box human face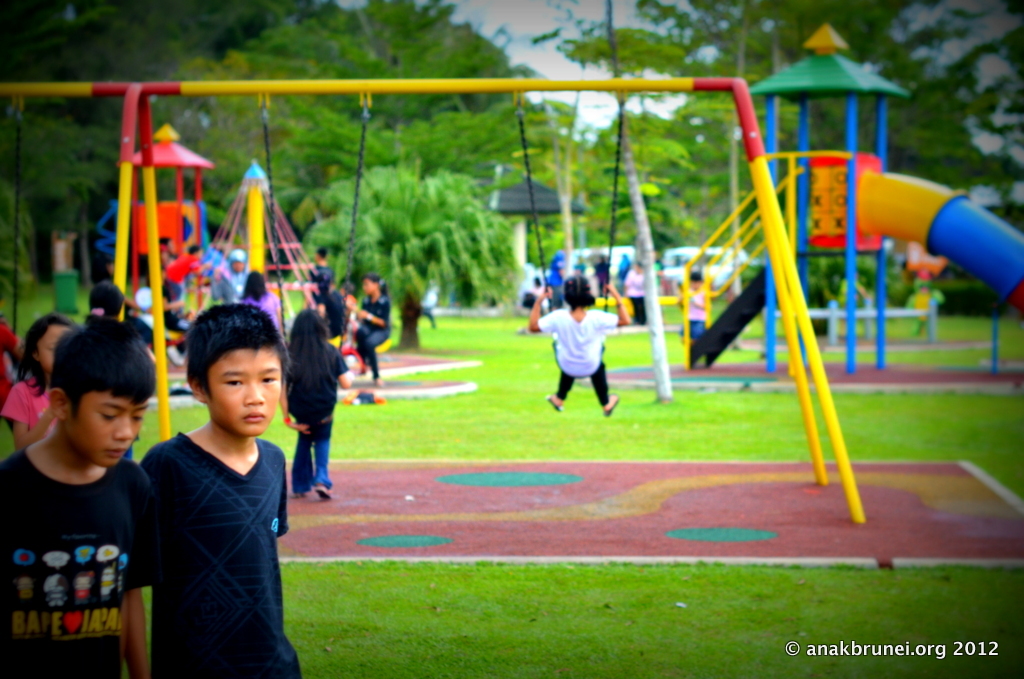
Rect(207, 340, 288, 438)
